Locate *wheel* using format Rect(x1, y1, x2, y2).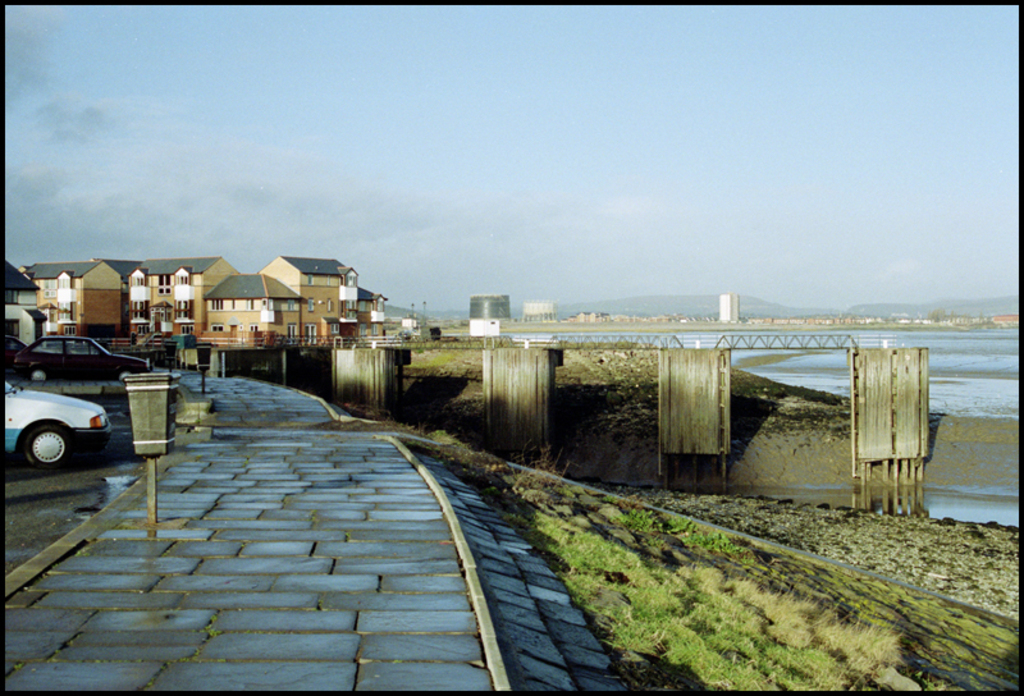
Rect(115, 371, 133, 380).
